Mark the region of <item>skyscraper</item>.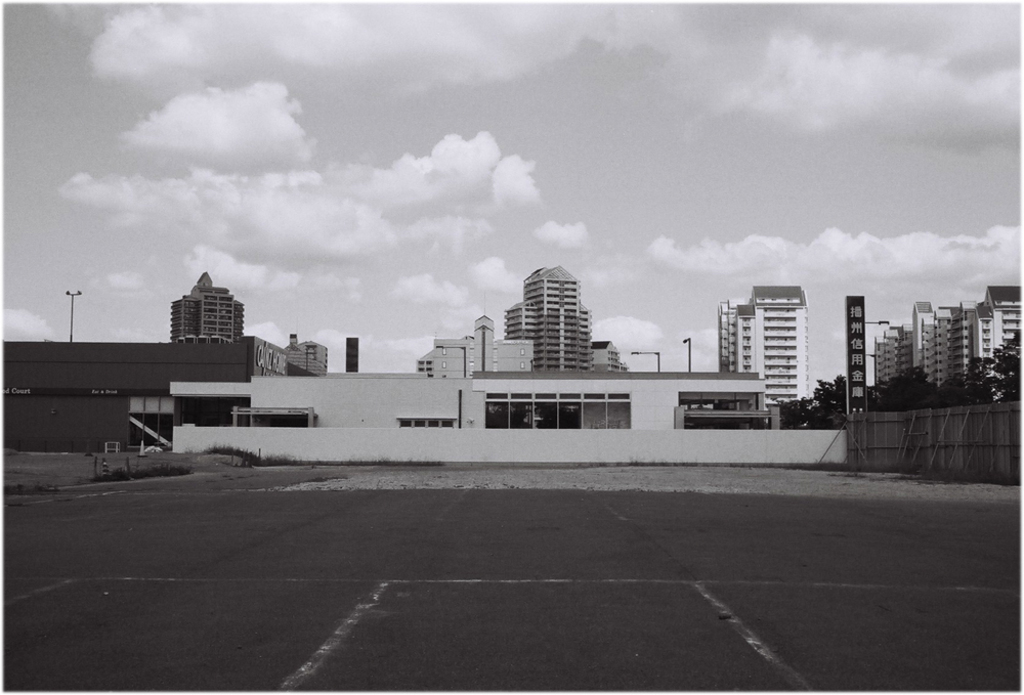
Region: box(290, 333, 326, 384).
